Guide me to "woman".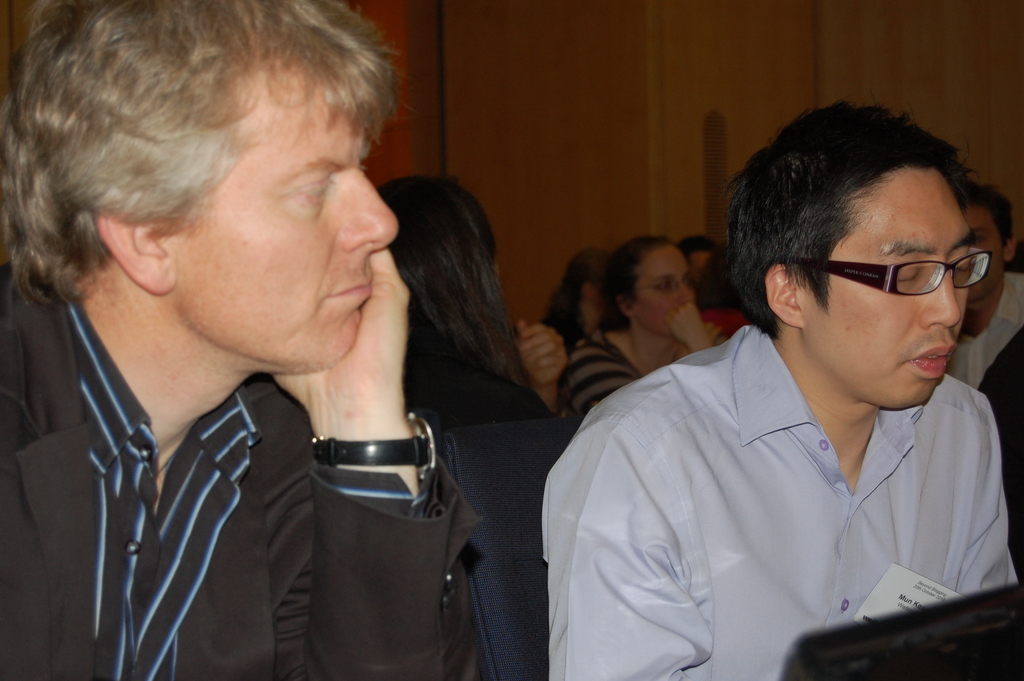
Guidance: [375, 176, 567, 433].
